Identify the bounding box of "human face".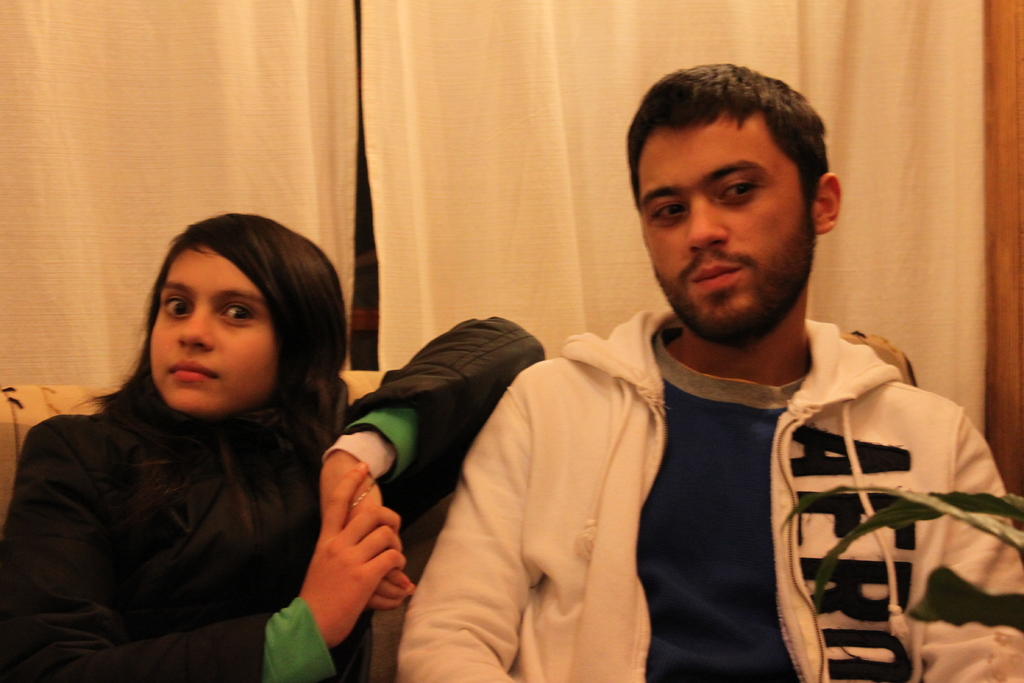
region(149, 242, 276, 420).
